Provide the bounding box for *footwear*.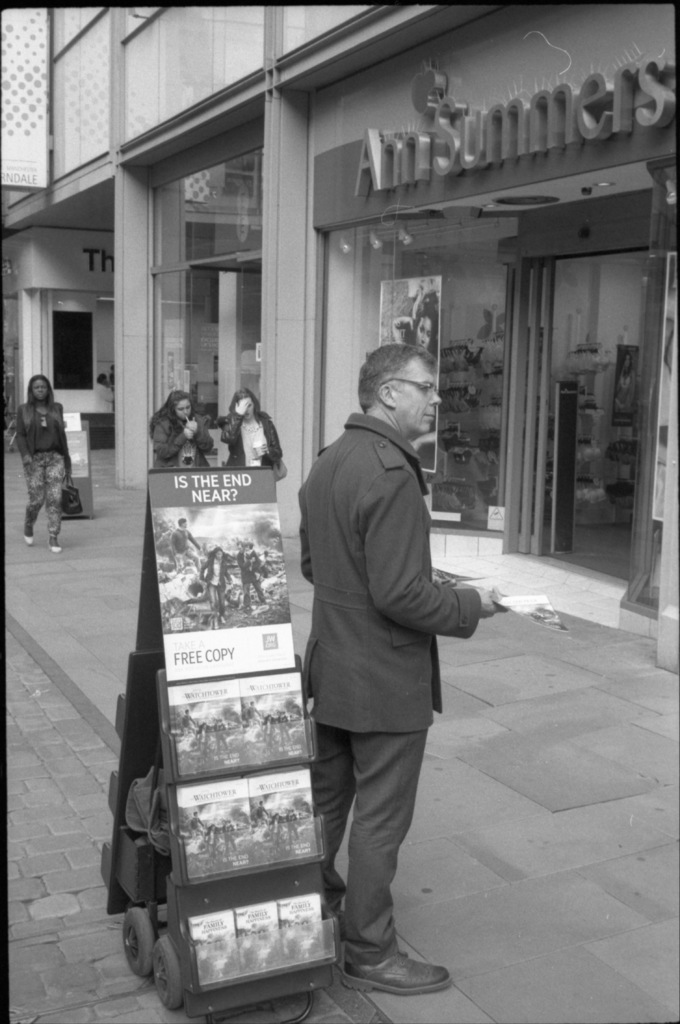
x1=45 y1=531 x2=61 y2=554.
